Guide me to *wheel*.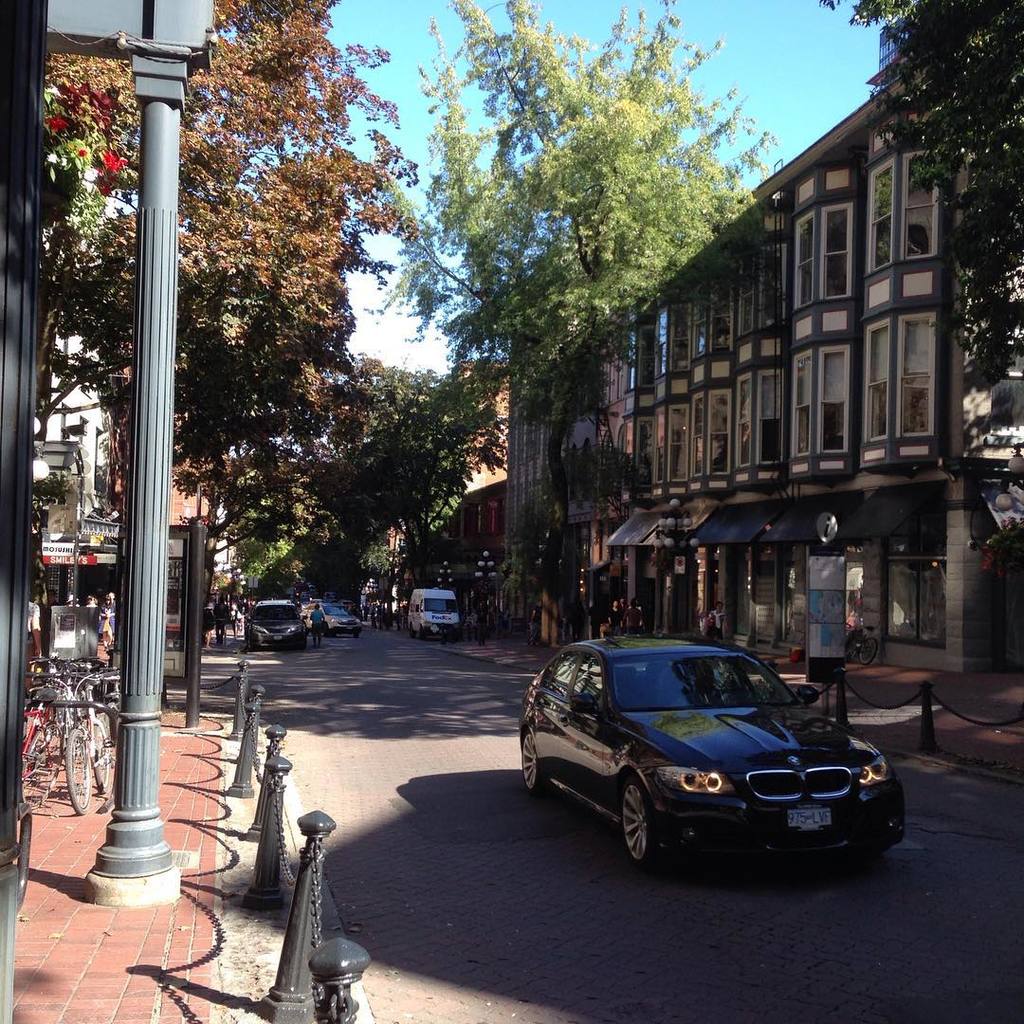
Guidance: box(62, 723, 97, 811).
